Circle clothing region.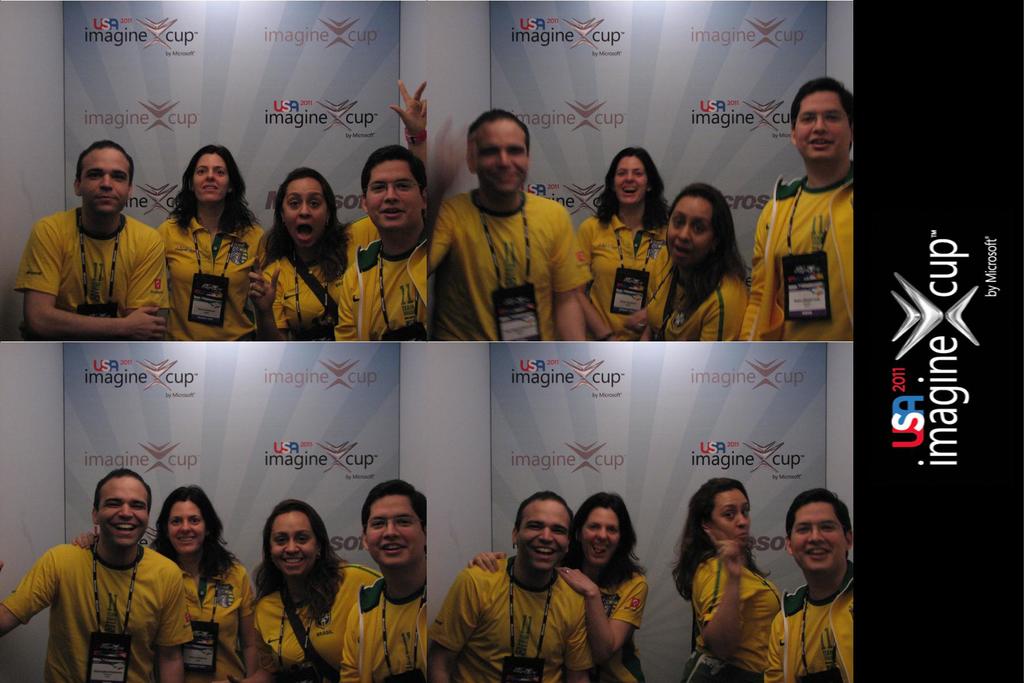
Region: (762,557,856,682).
